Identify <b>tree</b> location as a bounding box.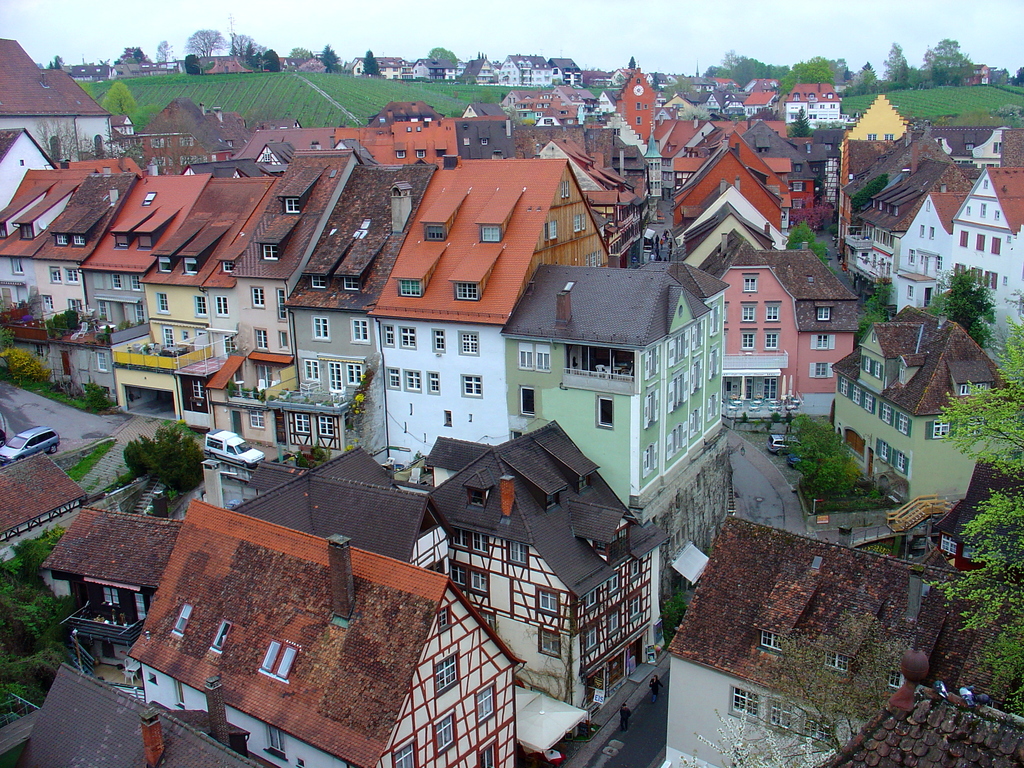
<box>186,29,227,56</box>.
